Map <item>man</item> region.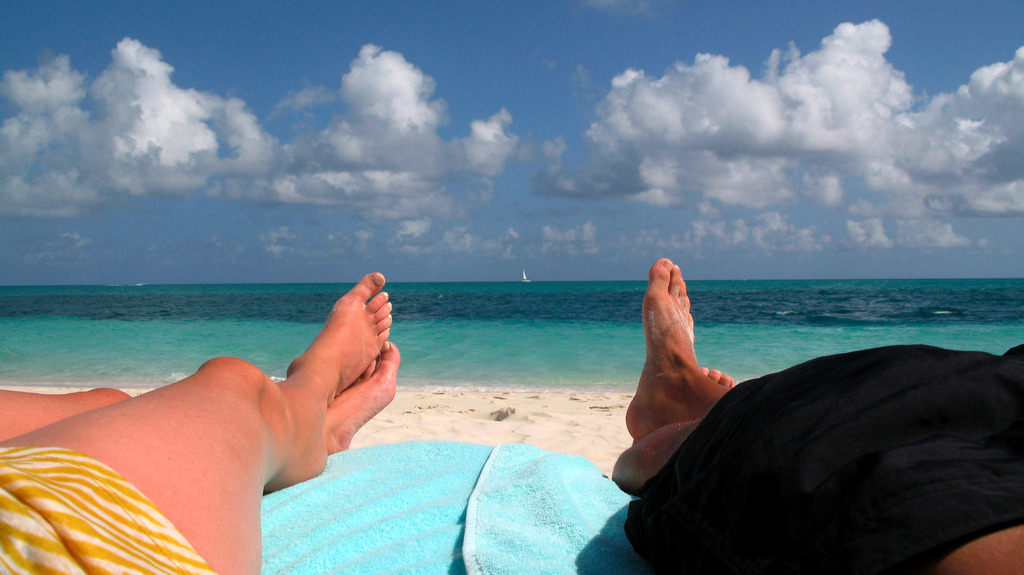
Mapped to box(598, 273, 1023, 571).
